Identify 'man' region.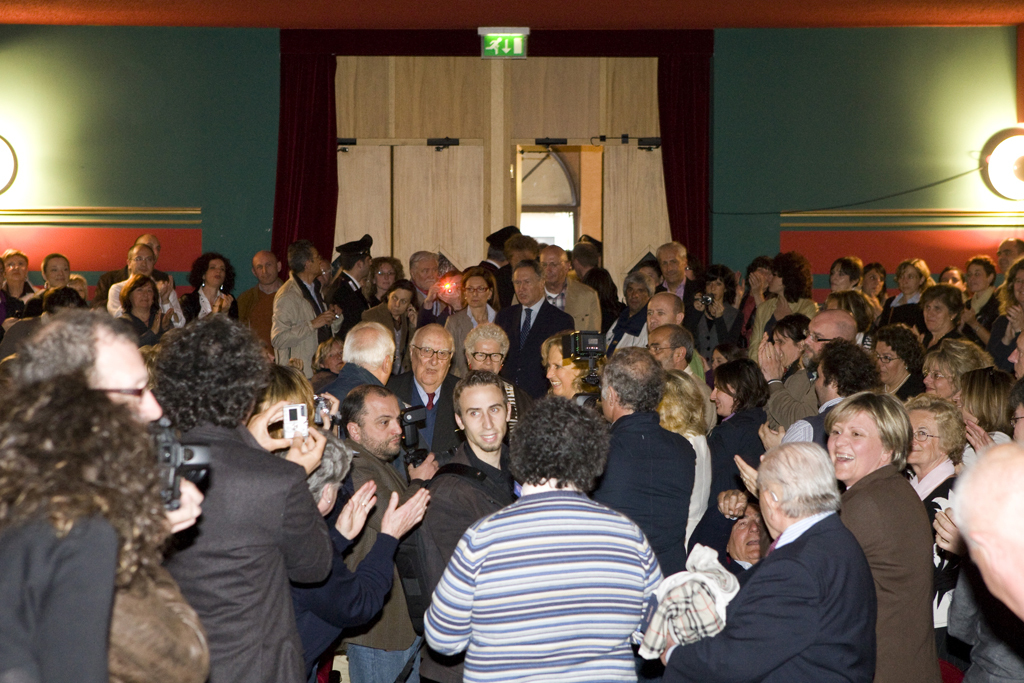
Region: bbox=[234, 247, 290, 345].
